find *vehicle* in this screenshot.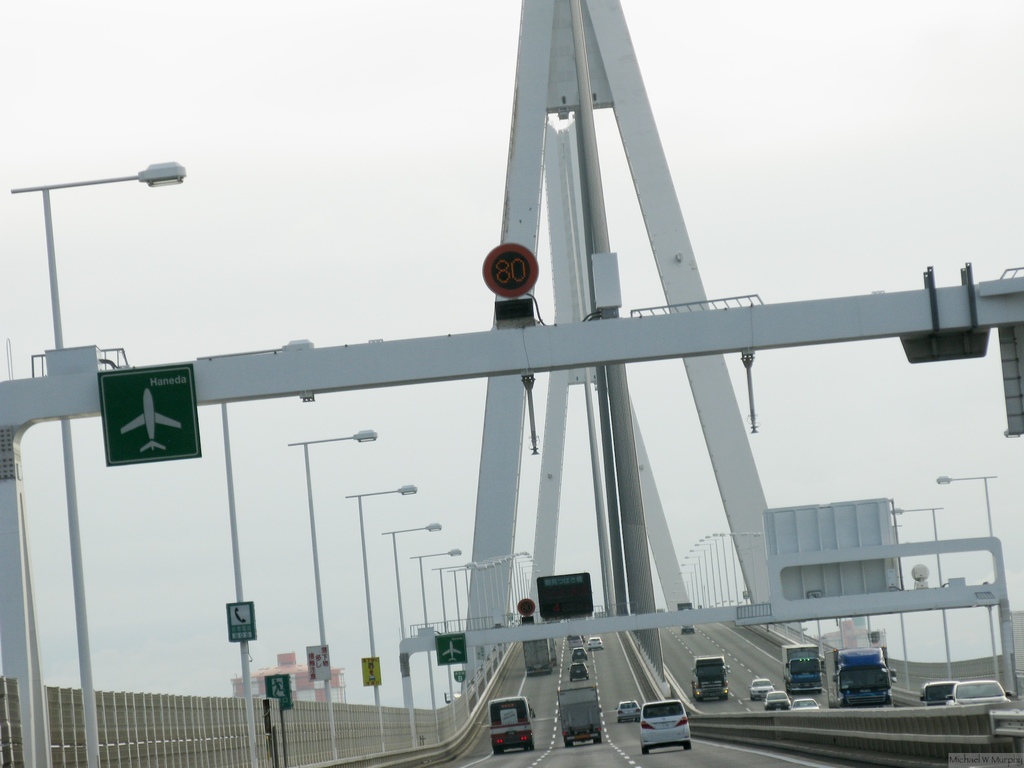
The bounding box for *vehicle* is box=[784, 639, 820, 691].
